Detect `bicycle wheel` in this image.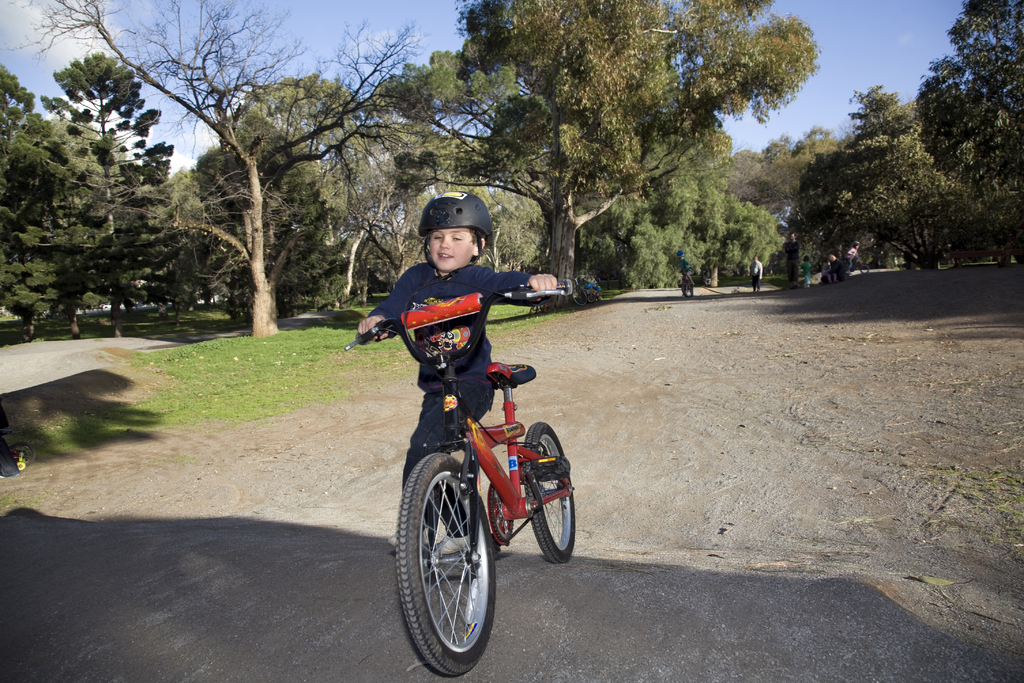
Detection: (589, 295, 596, 303).
